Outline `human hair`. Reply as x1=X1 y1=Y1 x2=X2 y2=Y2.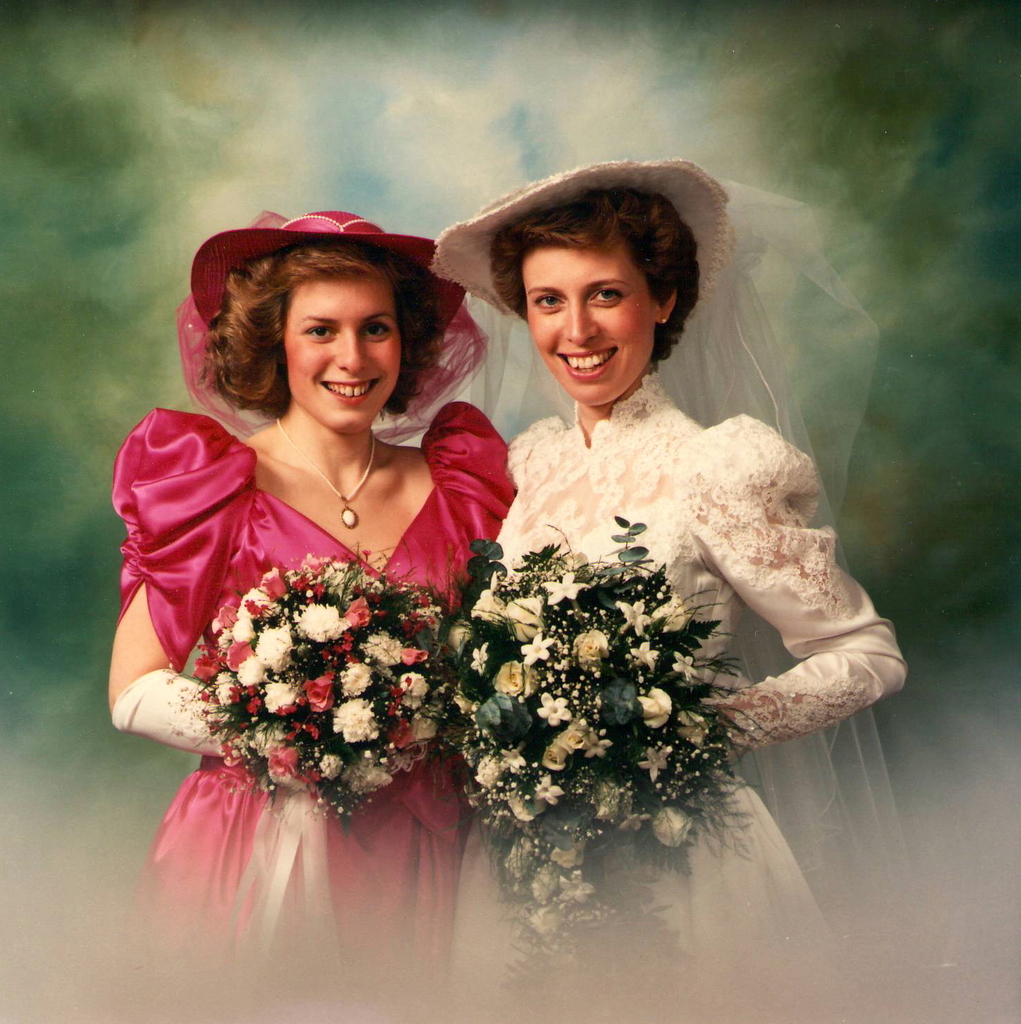
x1=190 y1=233 x2=444 y2=424.
